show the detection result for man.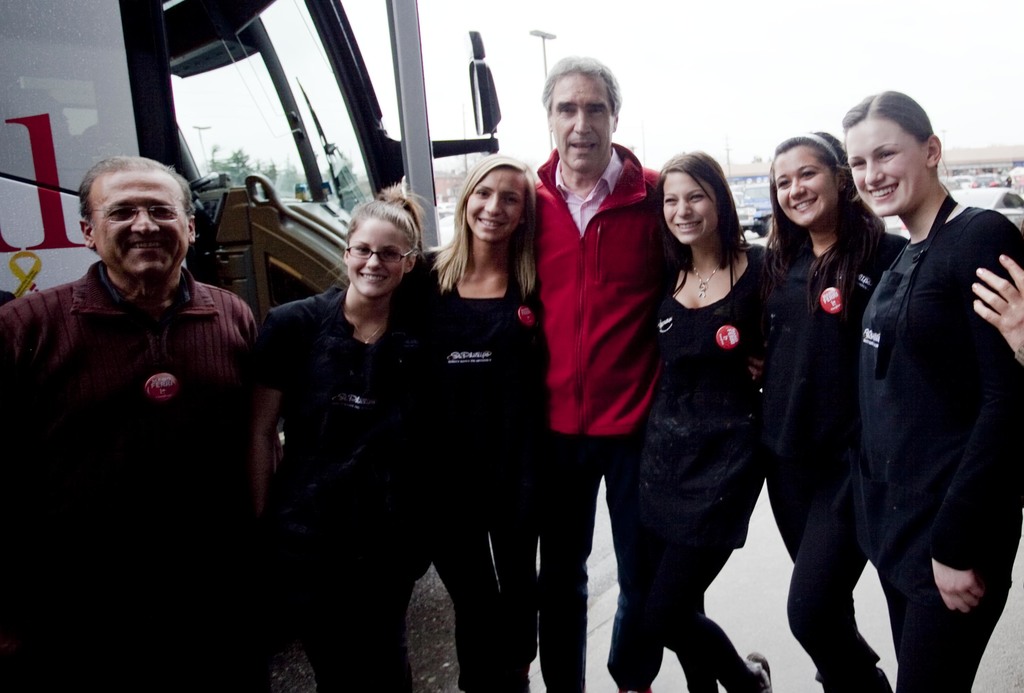
{"left": 524, "top": 49, "right": 689, "bottom": 692}.
